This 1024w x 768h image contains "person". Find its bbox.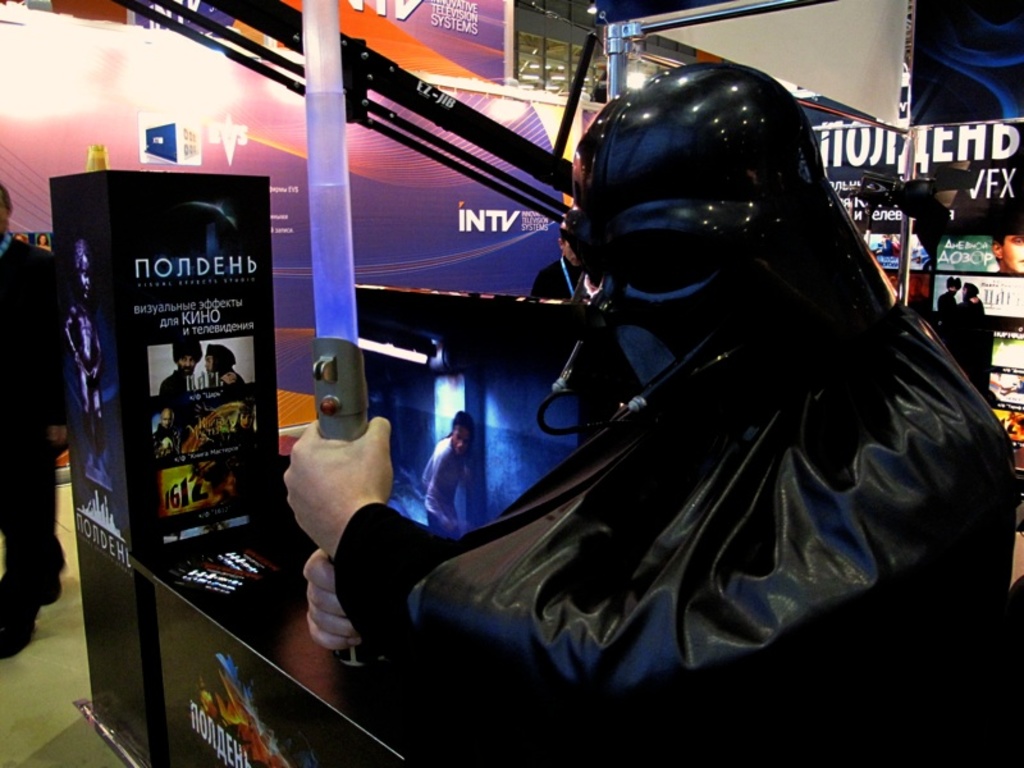
x1=150 y1=403 x2=183 y2=456.
